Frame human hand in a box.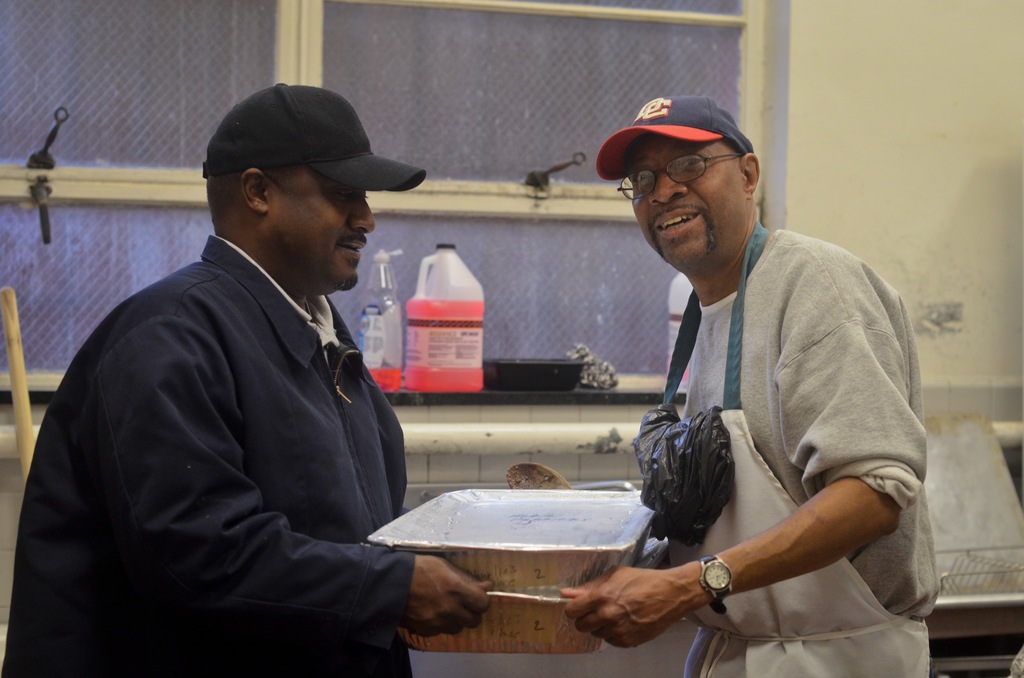
select_region(555, 571, 689, 651).
